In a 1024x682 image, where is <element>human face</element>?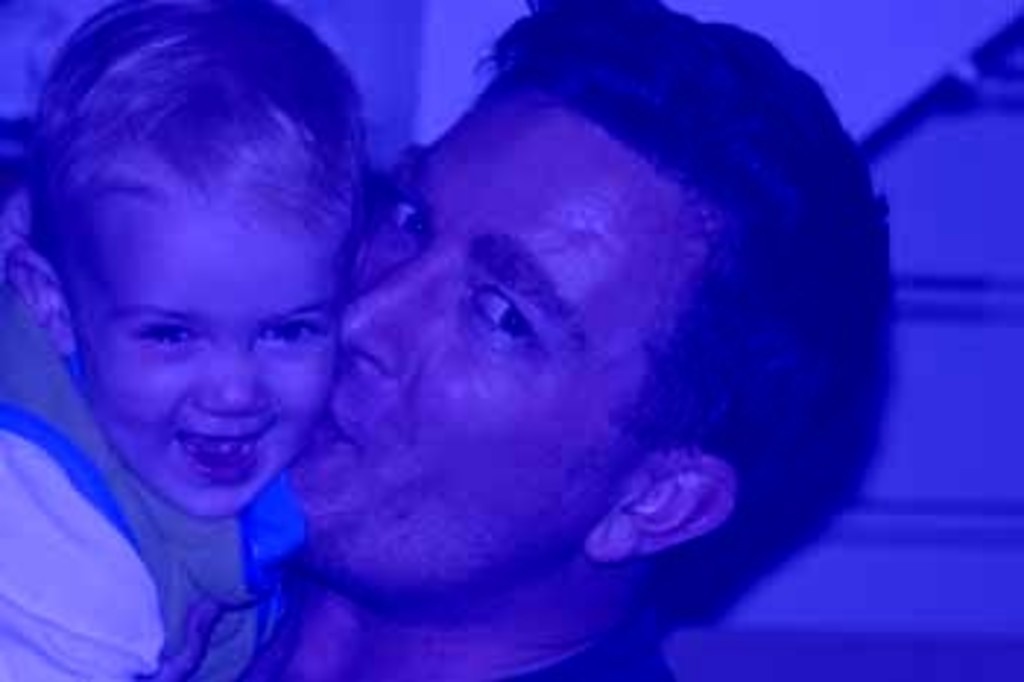
x1=257 y1=79 x2=714 y2=609.
